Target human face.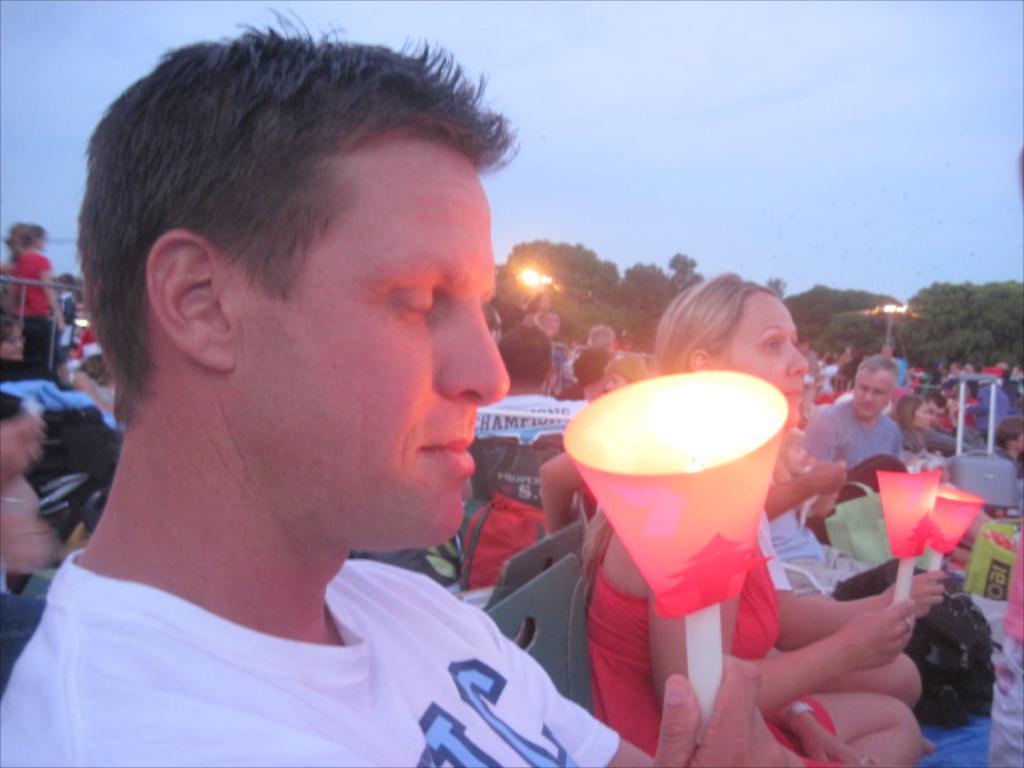
Target region: <bbox>914, 400, 928, 434</bbox>.
